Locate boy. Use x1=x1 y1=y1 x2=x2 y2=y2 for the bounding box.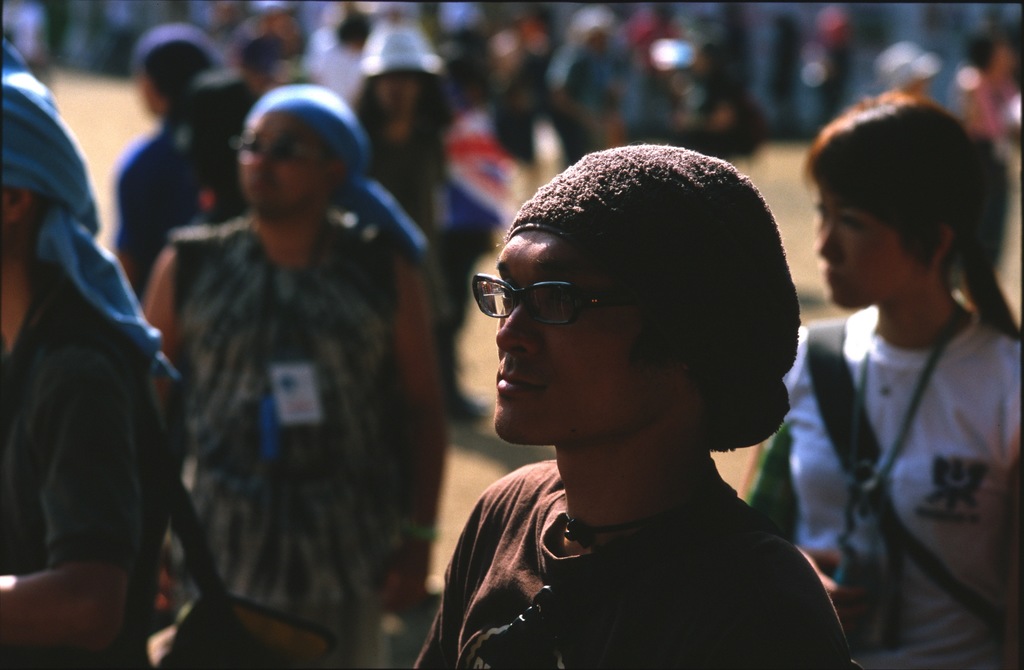
x1=0 y1=16 x2=201 y2=669.
